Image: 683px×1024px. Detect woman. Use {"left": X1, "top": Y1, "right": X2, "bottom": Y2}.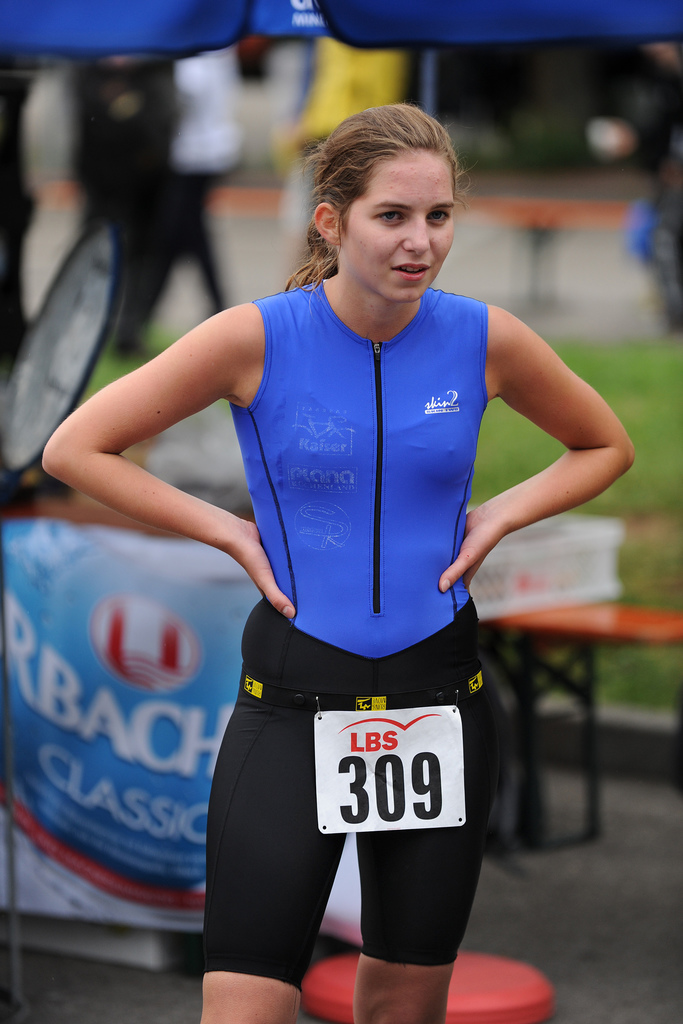
{"left": 42, "top": 99, "right": 643, "bottom": 1023}.
